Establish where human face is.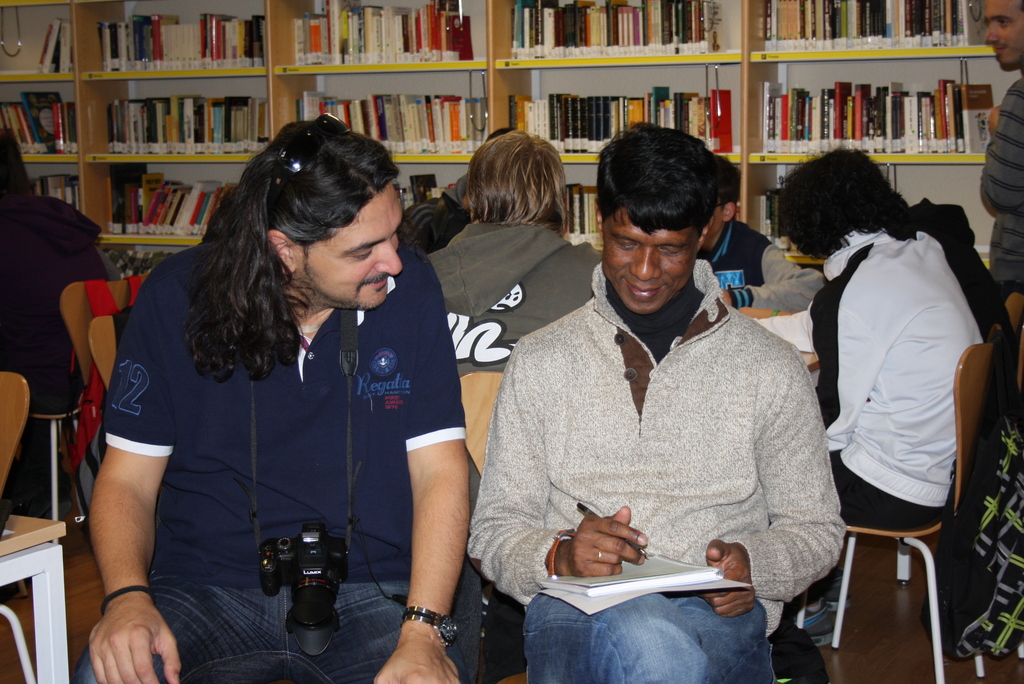
Established at 299, 183, 399, 307.
